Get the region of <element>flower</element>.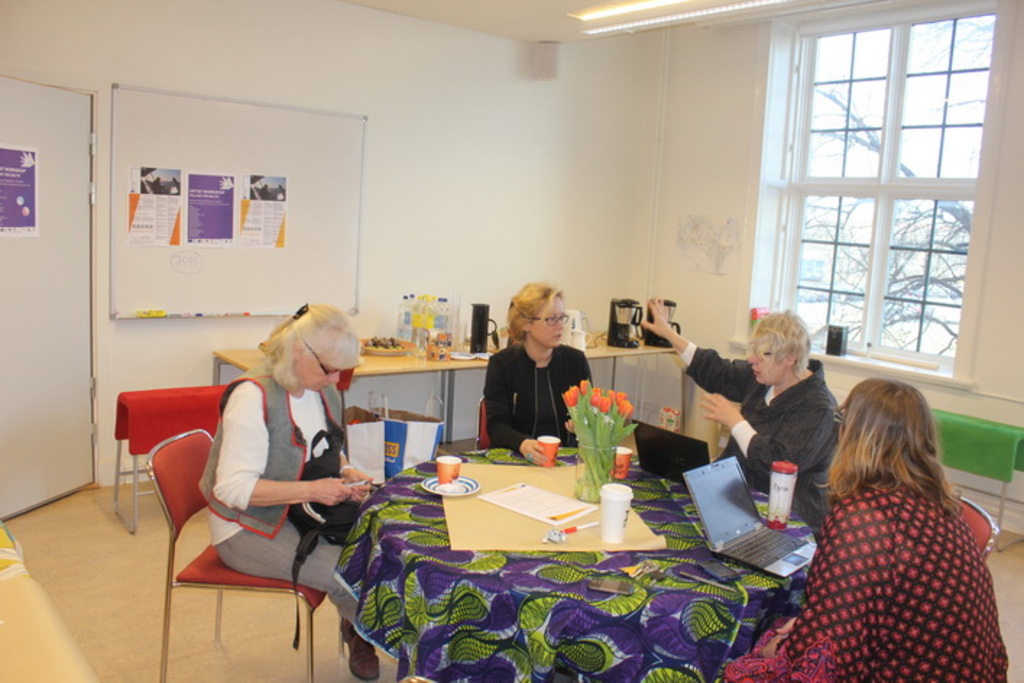
(left=558, top=385, right=577, bottom=412).
